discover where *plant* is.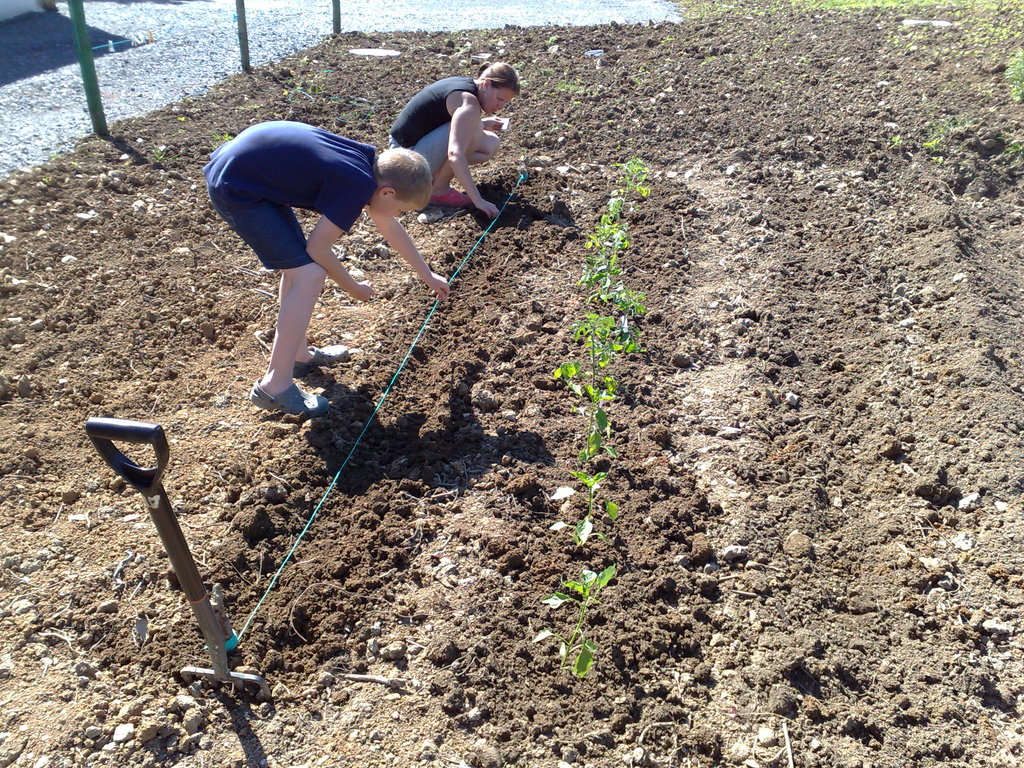
Discovered at region(566, 304, 628, 401).
